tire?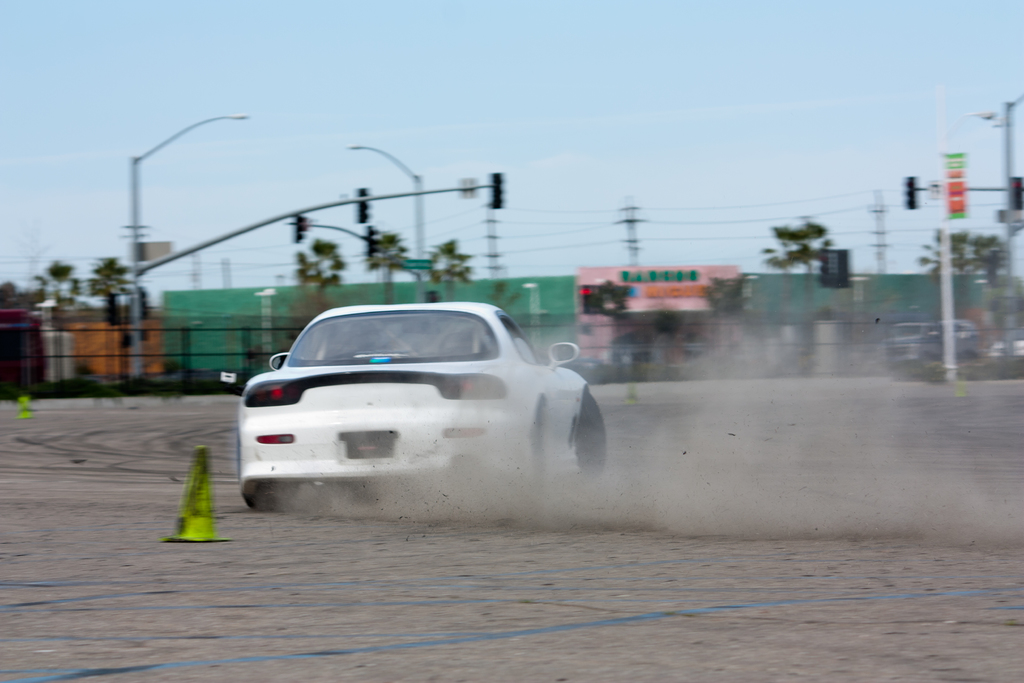
pyautogui.locateOnScreen(237, 432, 294, 507)
